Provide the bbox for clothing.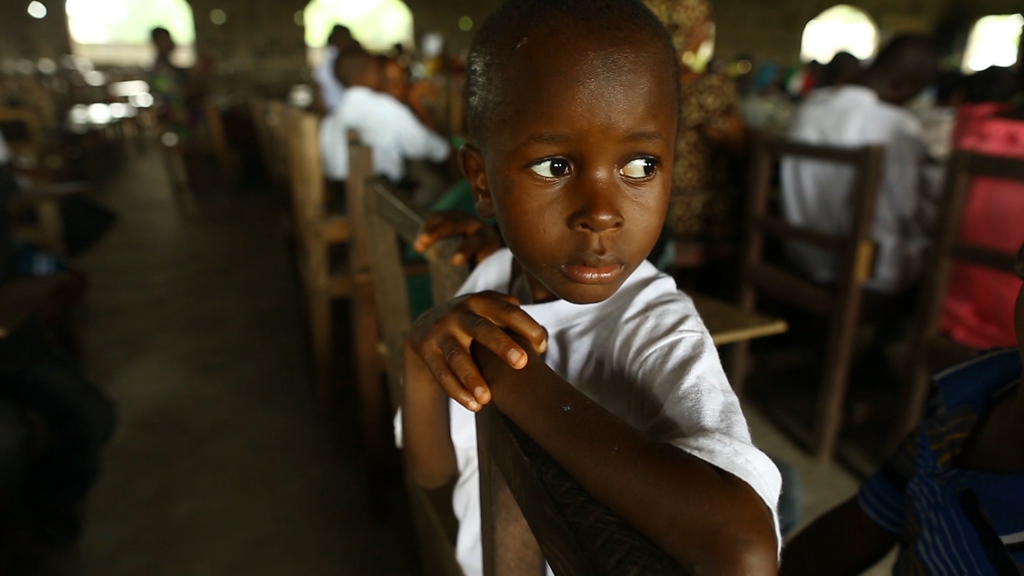
bbox=[394, 255, 777, 575].
